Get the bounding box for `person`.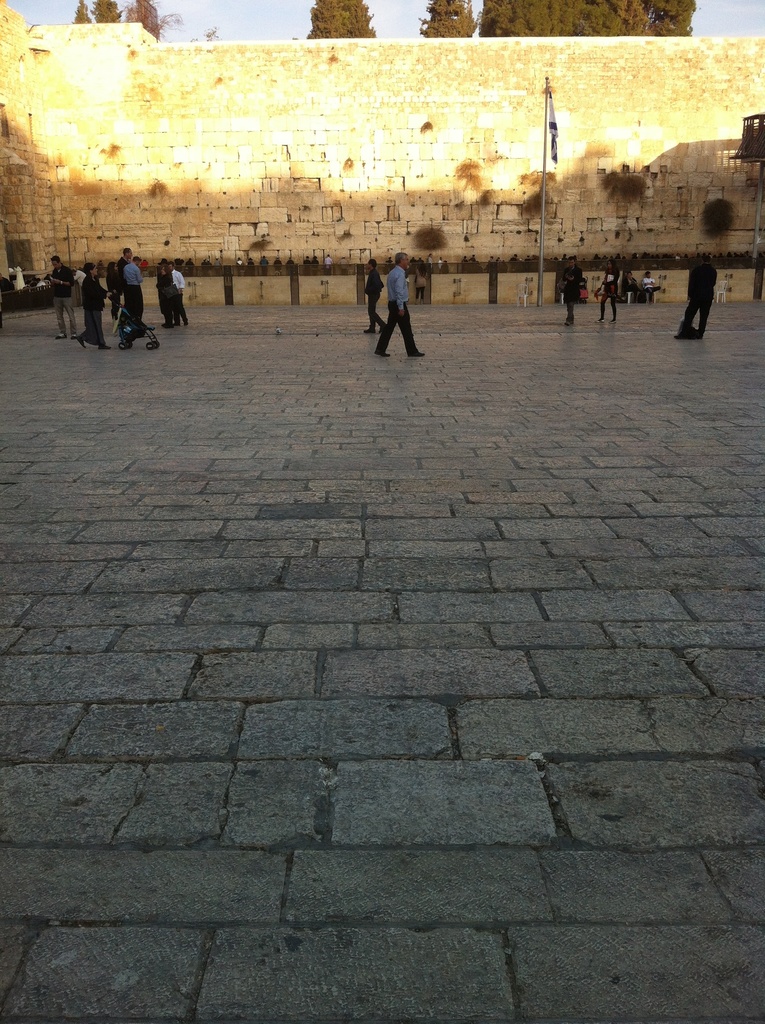
select_region(644, 270, 660, 303).
